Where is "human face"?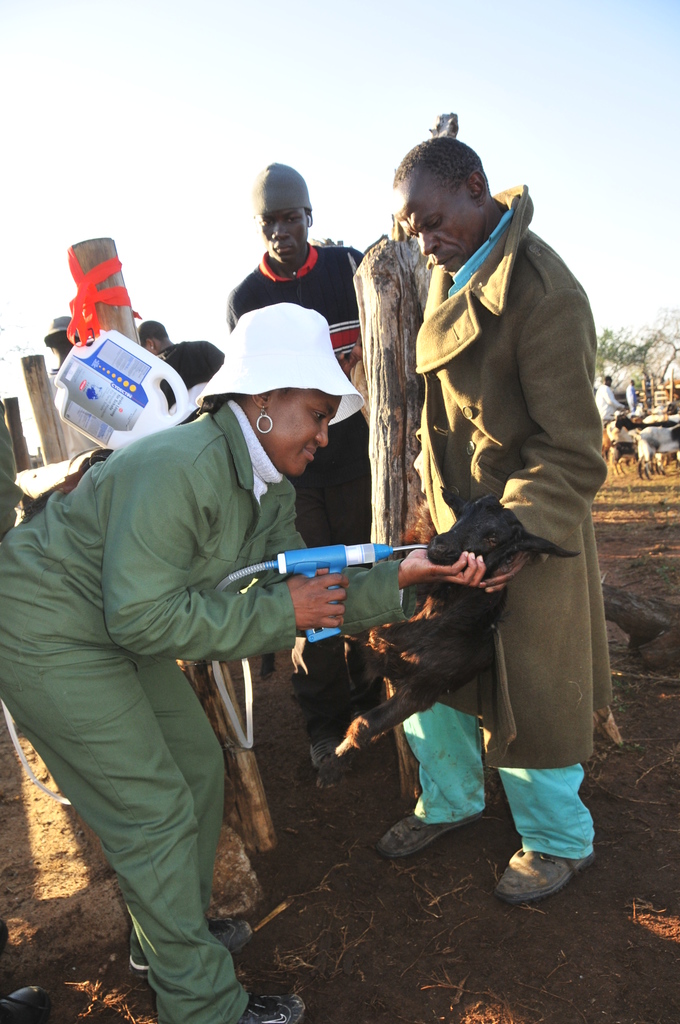
<bbox>273, 392, 339, 481</bbox>.
